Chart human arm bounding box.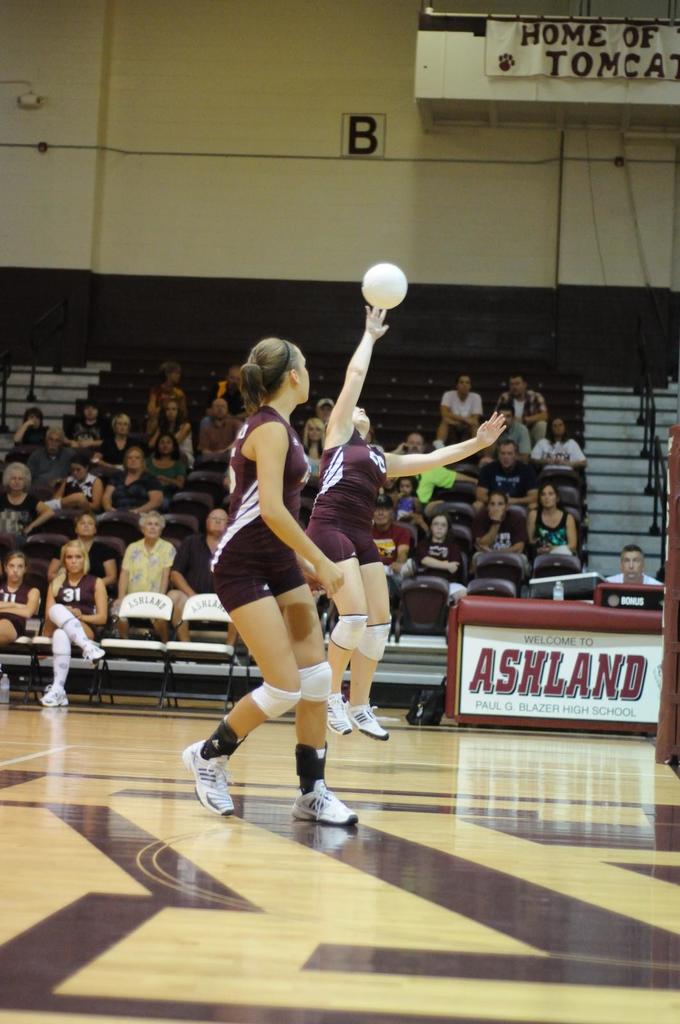
Charted: x1=296, y1=548, x2=328, y2=598.
